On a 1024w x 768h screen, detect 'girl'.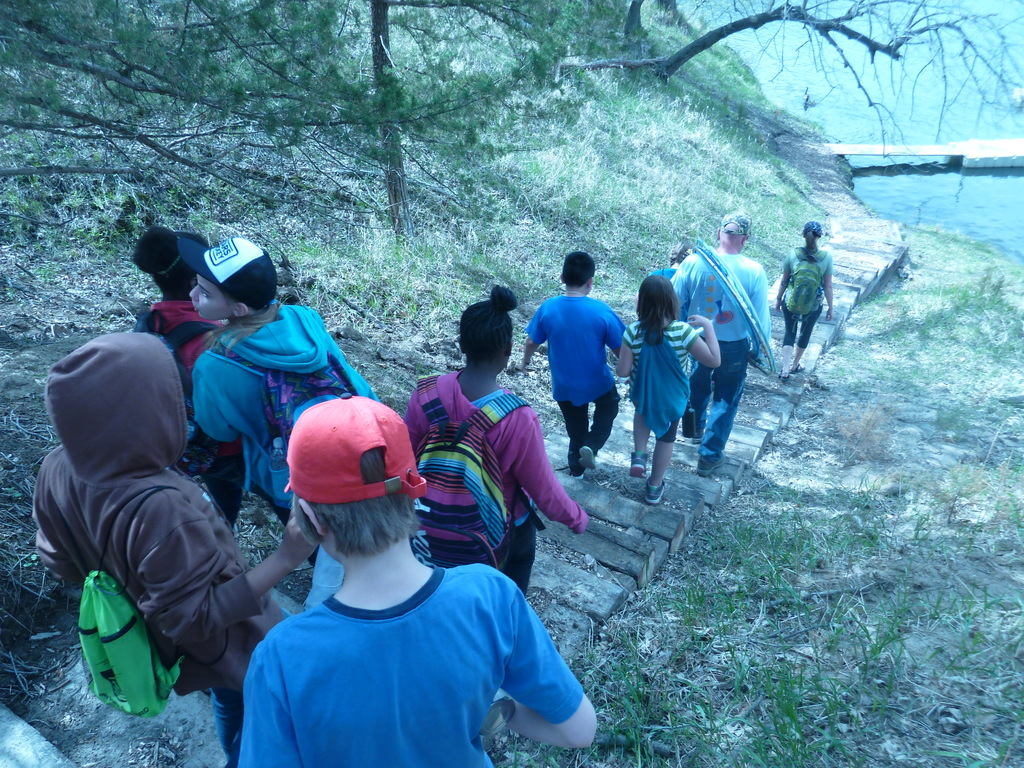
bbox=(398, 281, 589, 597).
